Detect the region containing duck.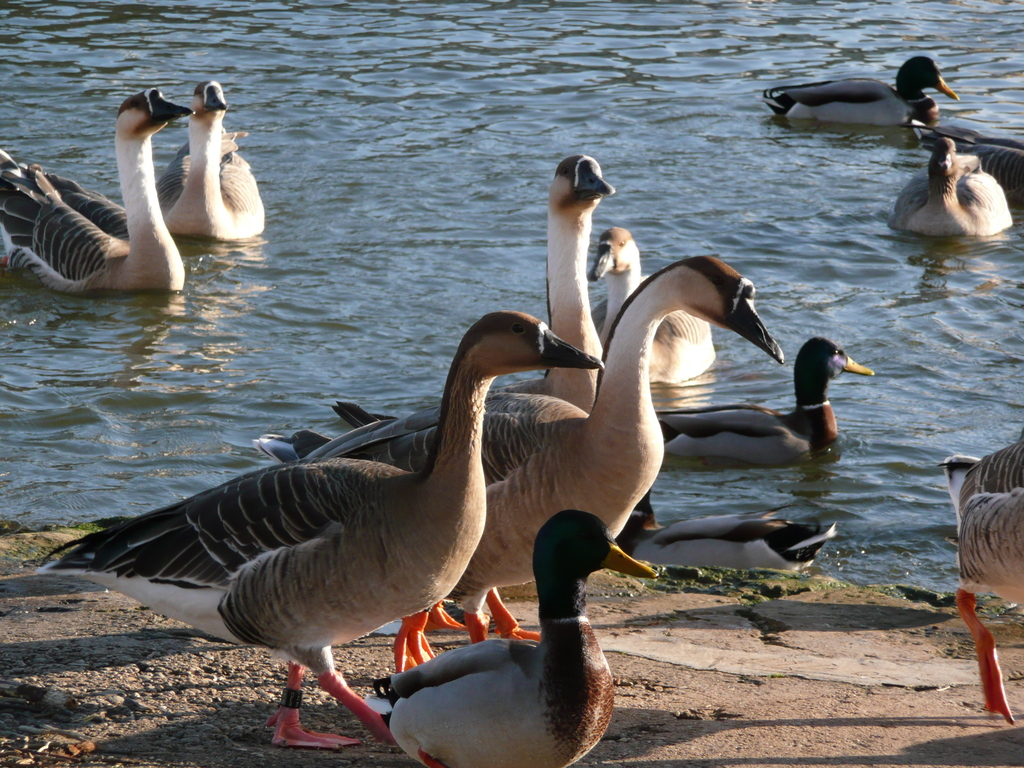
(666, 333, 876, 452).
